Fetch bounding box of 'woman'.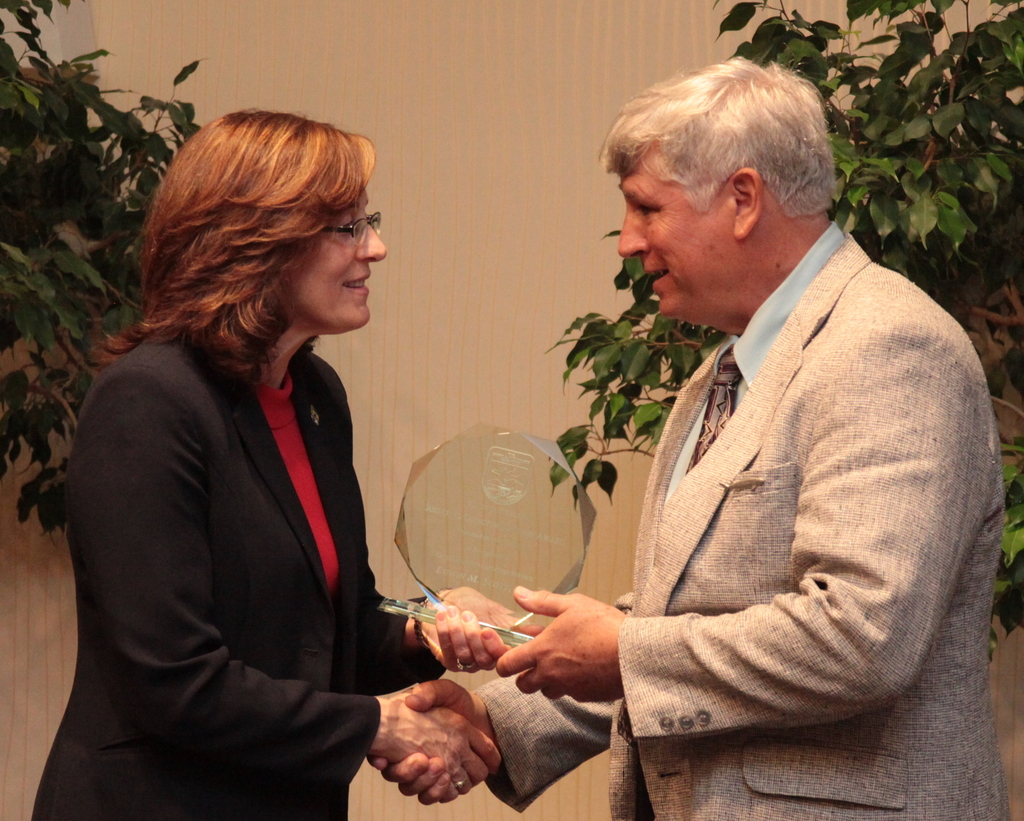
Bbox: locate(22, 95, 506, 820).
